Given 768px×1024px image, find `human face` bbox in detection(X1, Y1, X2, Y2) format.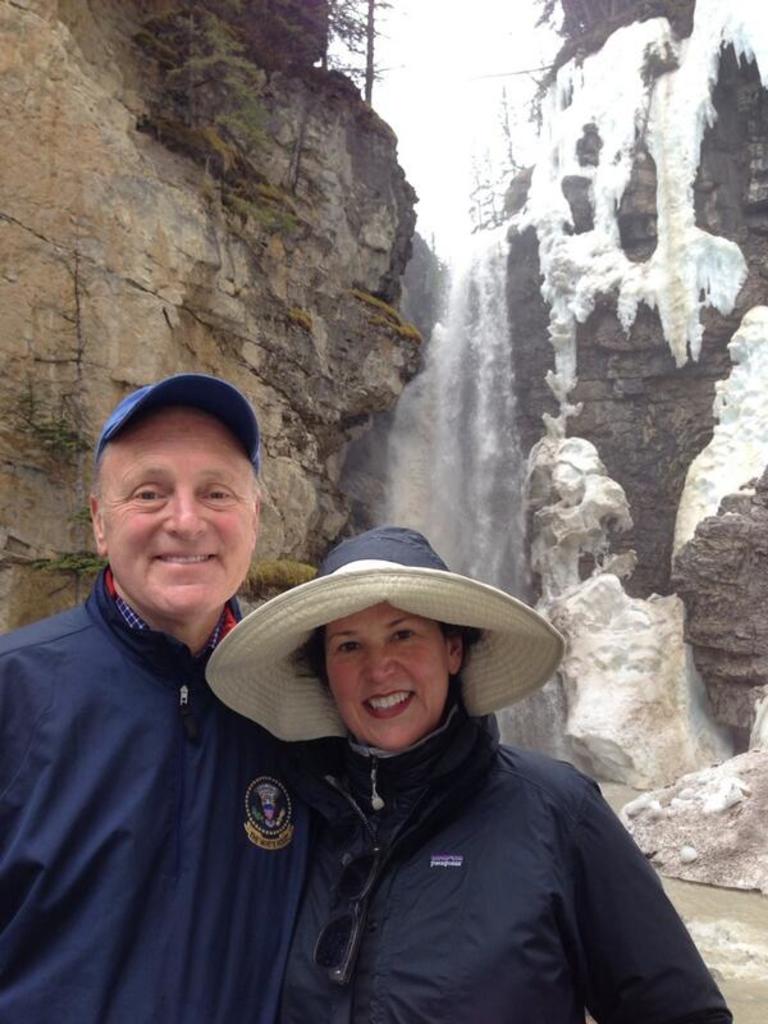
detection(321, 611, 443, 744).
